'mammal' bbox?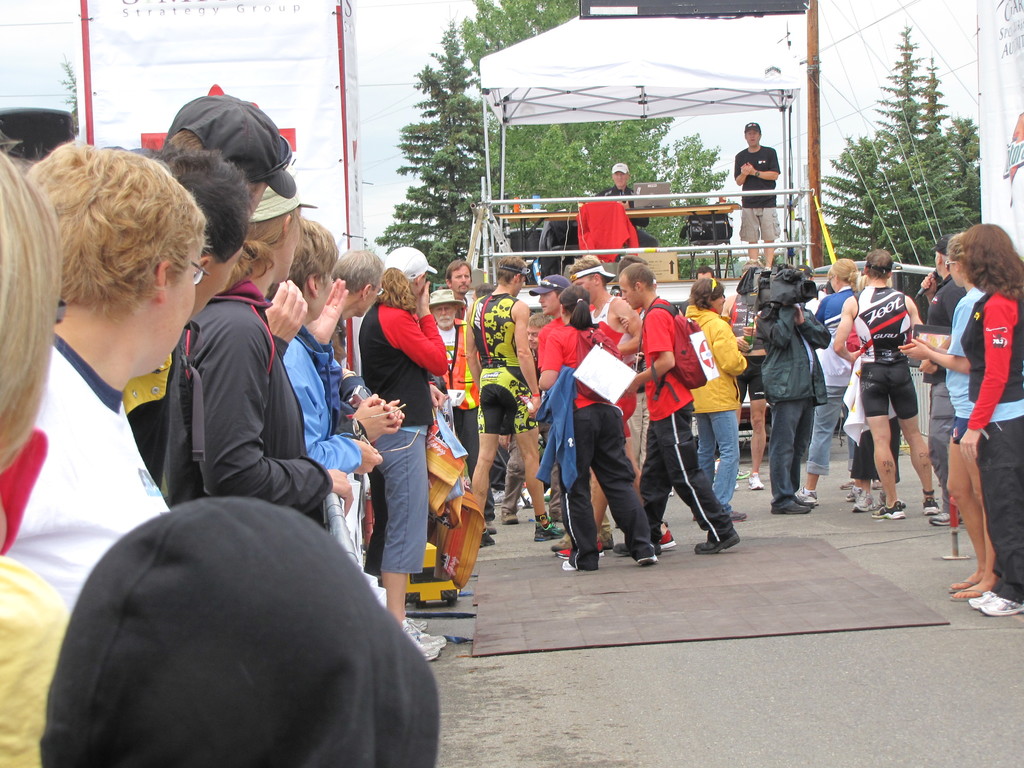
[323, 246, 405, 442]
